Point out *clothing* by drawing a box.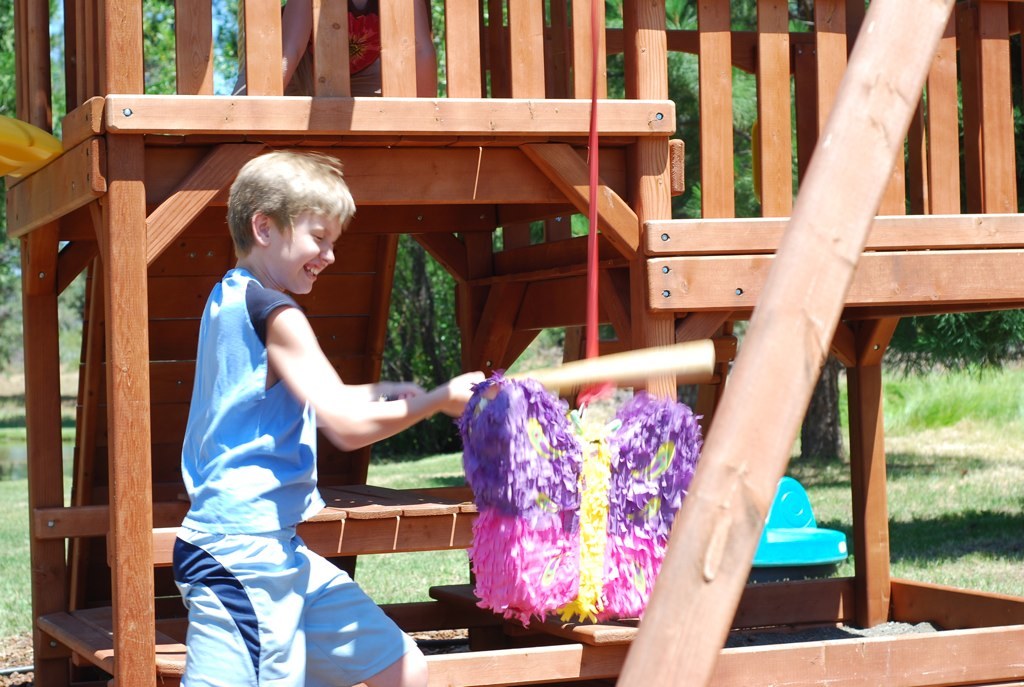
165 221 421 667.
